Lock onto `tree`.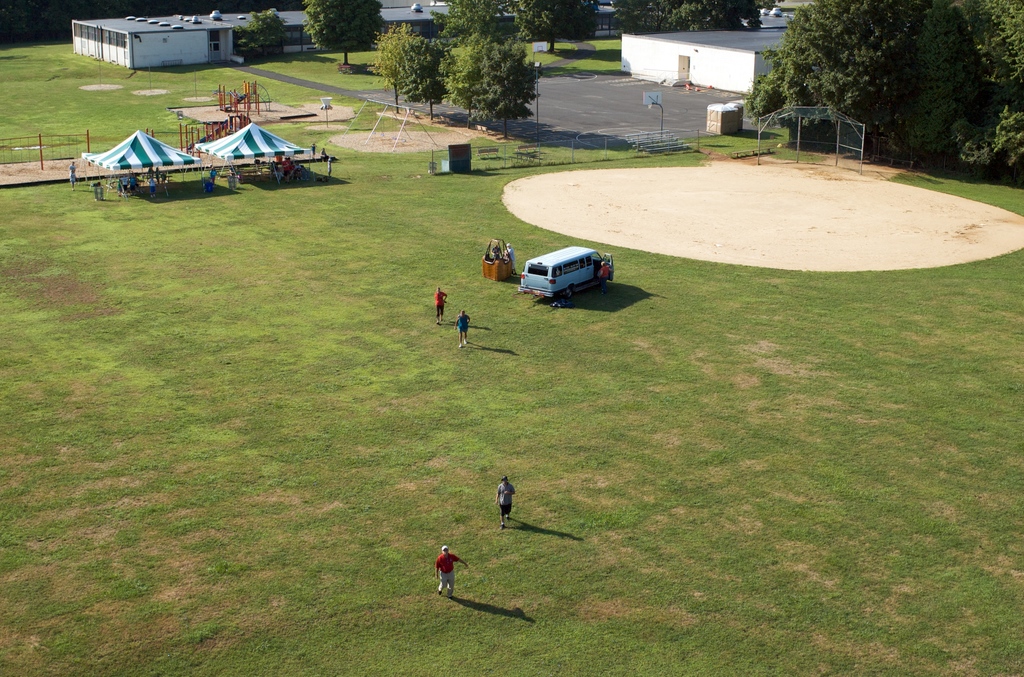
Locked: left=425, top=0, right=505, bottom=54.
